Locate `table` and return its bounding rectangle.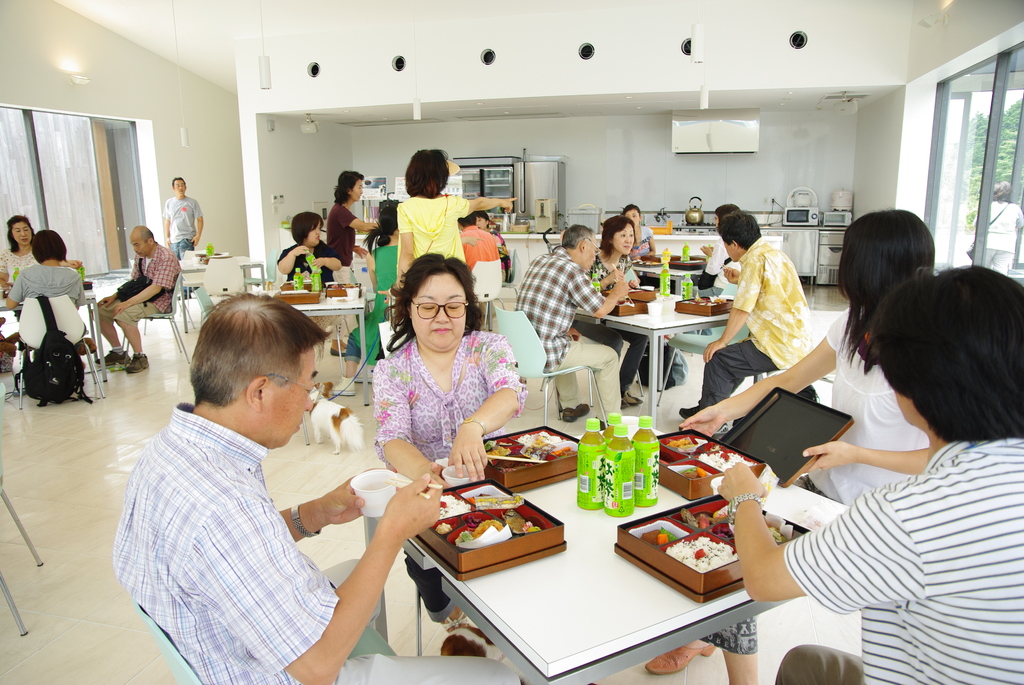
(left=374, top=443, right=807, bottom=684).
